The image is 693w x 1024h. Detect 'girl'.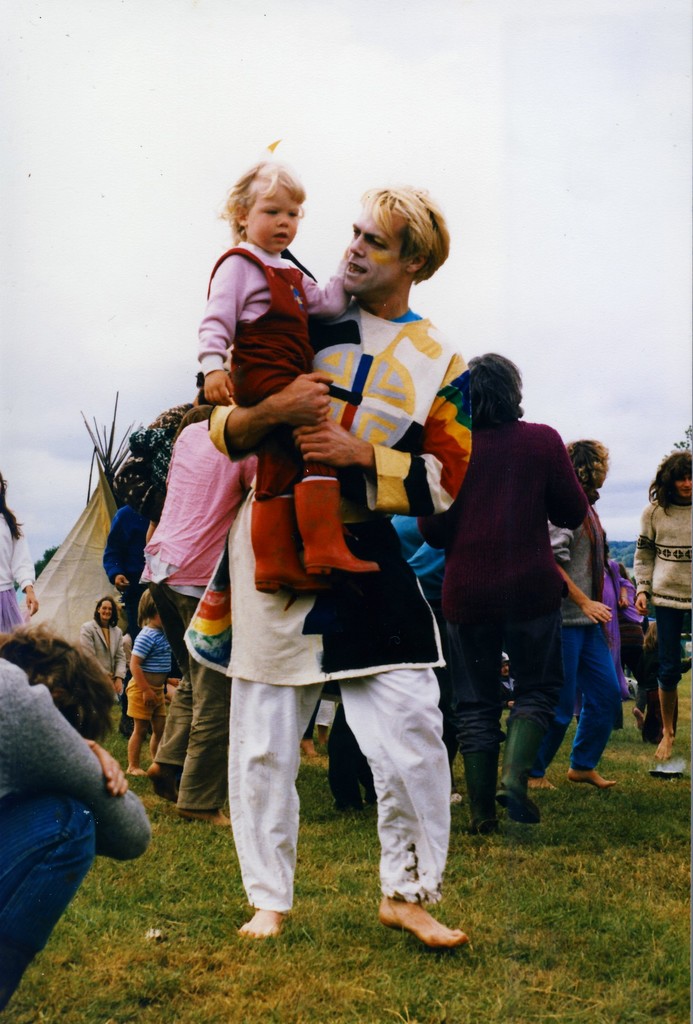
Detection: [x1=628, y1=451, x2=692, y2=781].
